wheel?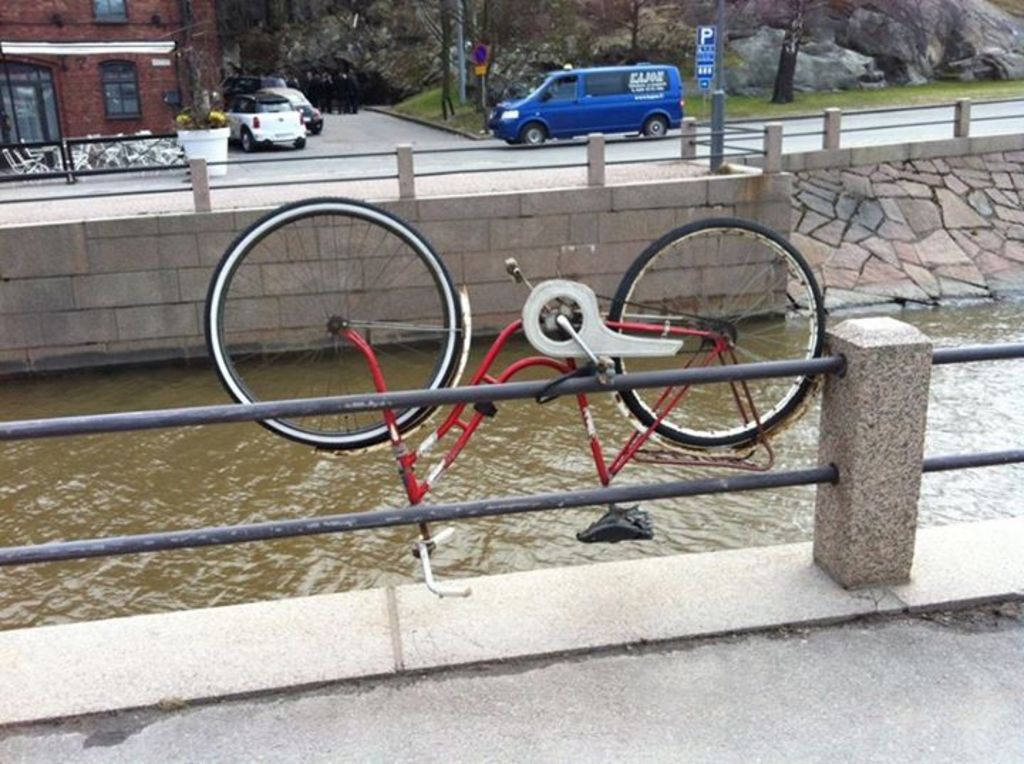
(607,216,825,448)
